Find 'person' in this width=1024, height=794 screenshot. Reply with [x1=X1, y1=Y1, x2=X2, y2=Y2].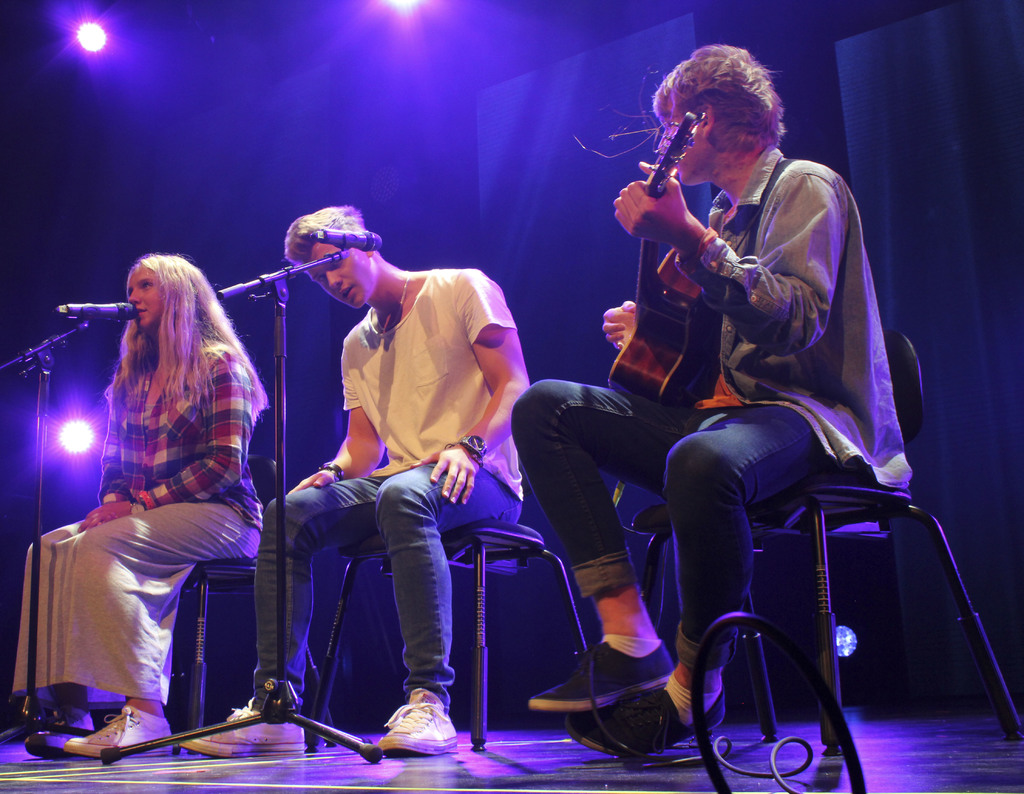
[x1=512, y1=45, x2=916, y2=756].
